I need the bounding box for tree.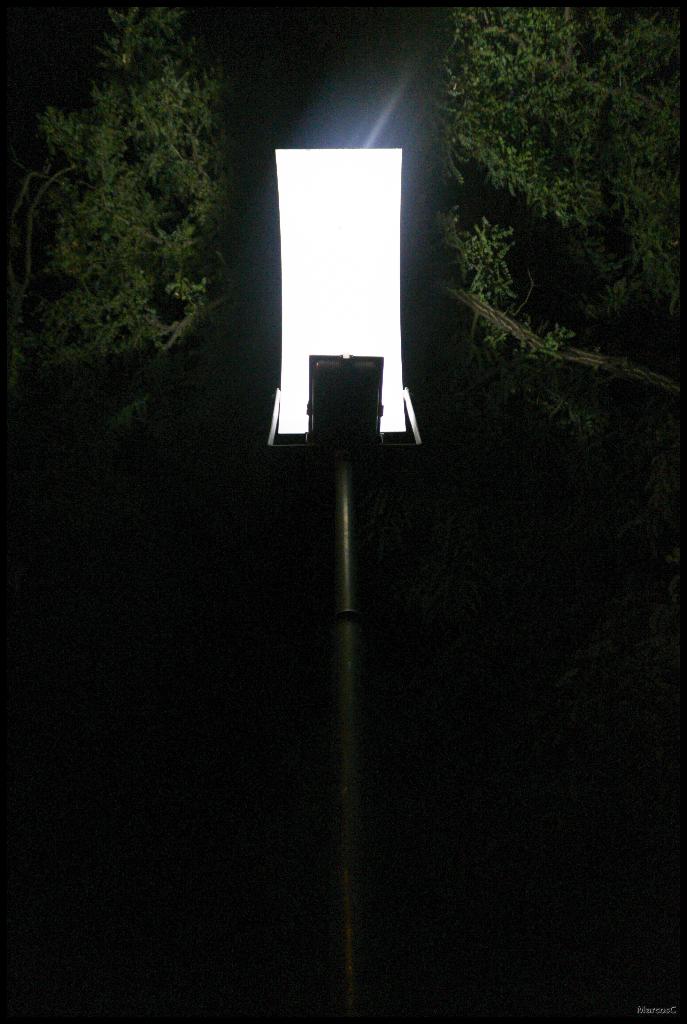
Here it is: <bbox>0, 0, 686, 398</bbox>.
